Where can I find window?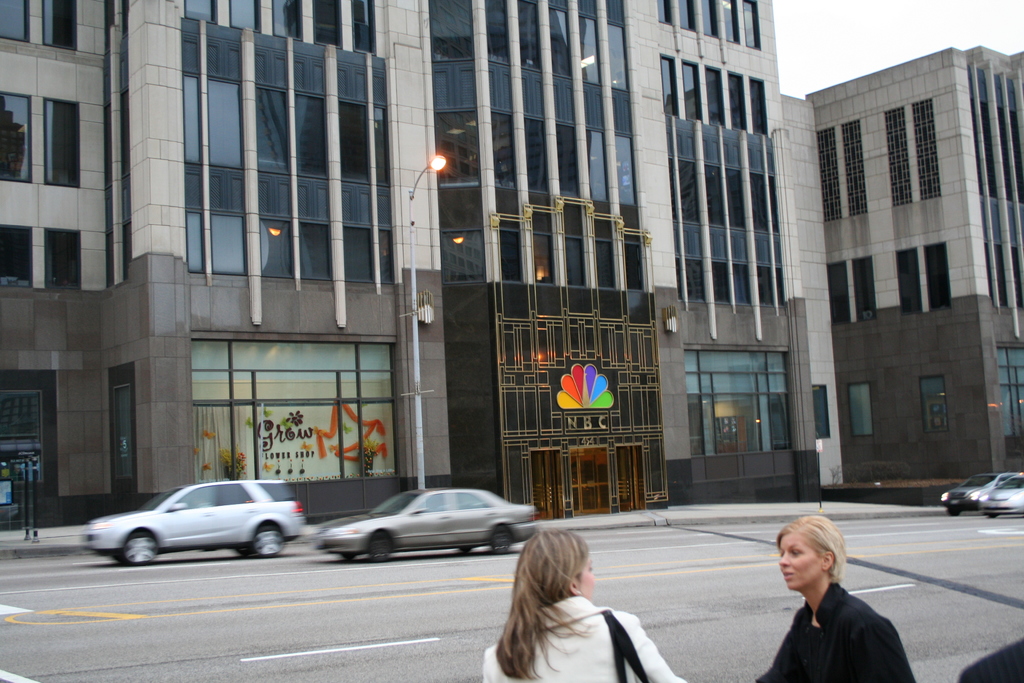
You can find it at BBox(685, 345, 799, 454).
